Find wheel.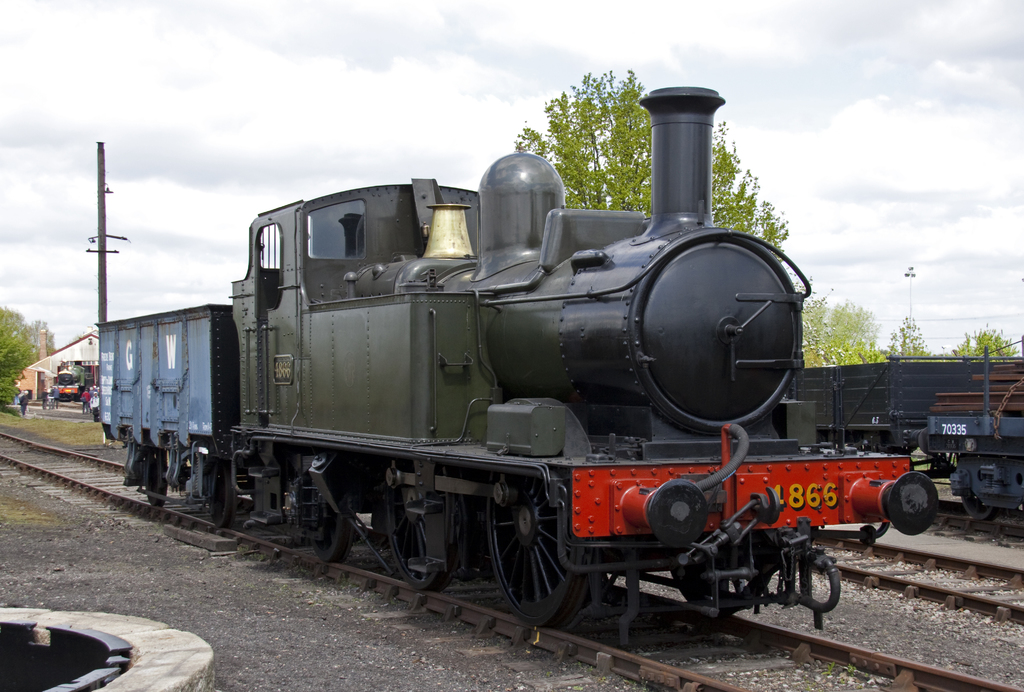
380, 458, 470, 595.
